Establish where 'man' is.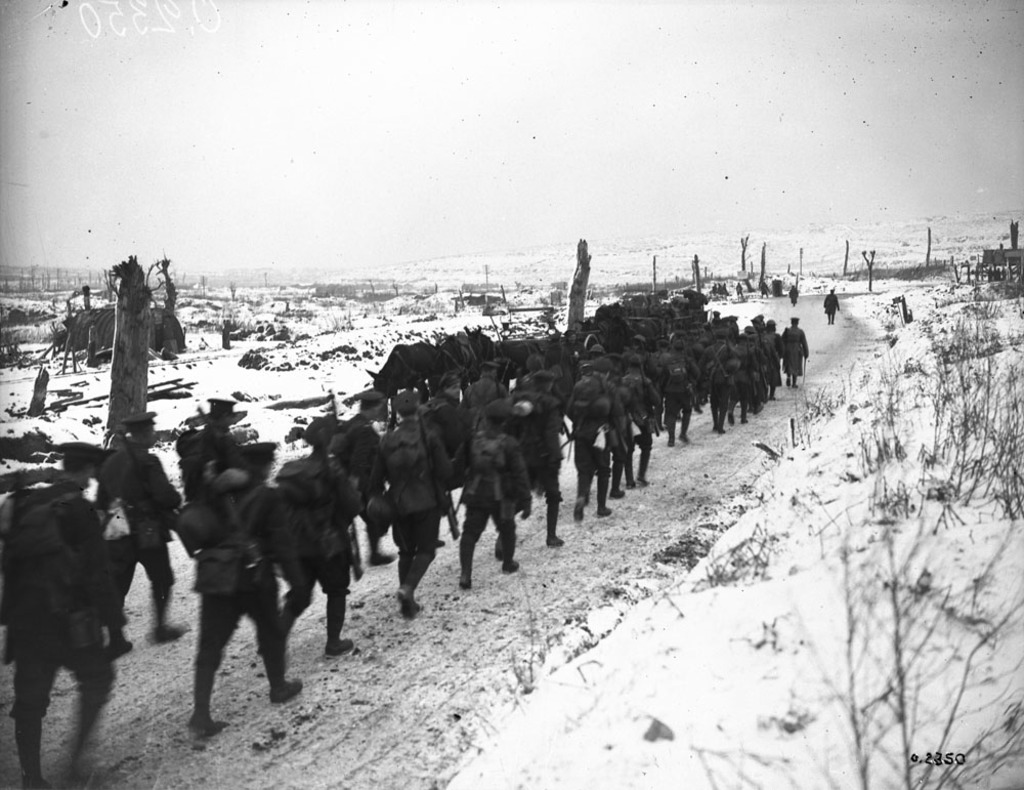
Established at 461:397:526:581.
